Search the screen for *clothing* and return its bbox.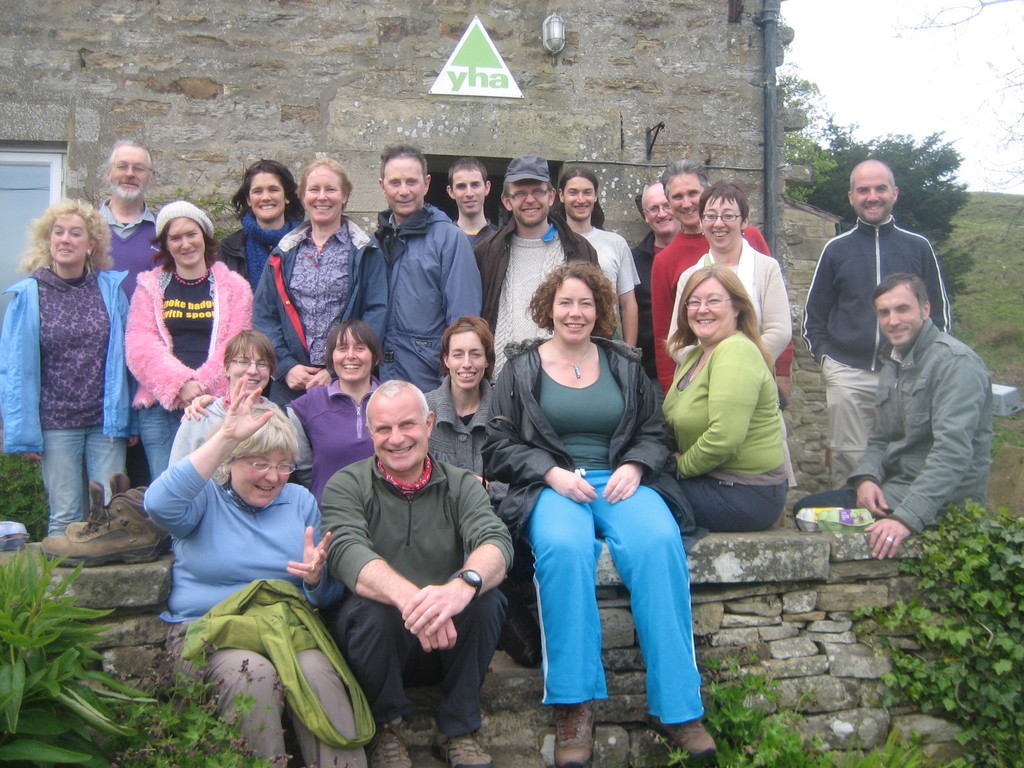
Found: pyautogui.locateOnScreen(120, 256, 257, 488).
